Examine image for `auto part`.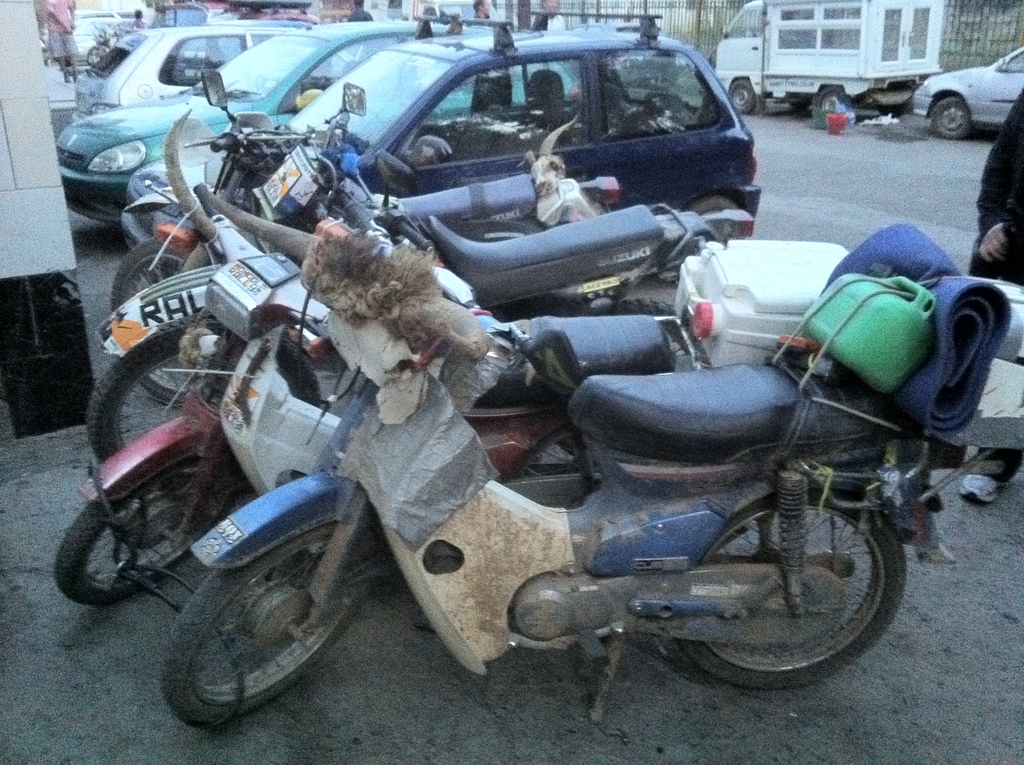
Examination result: rect(823, 87, 840, 118).
